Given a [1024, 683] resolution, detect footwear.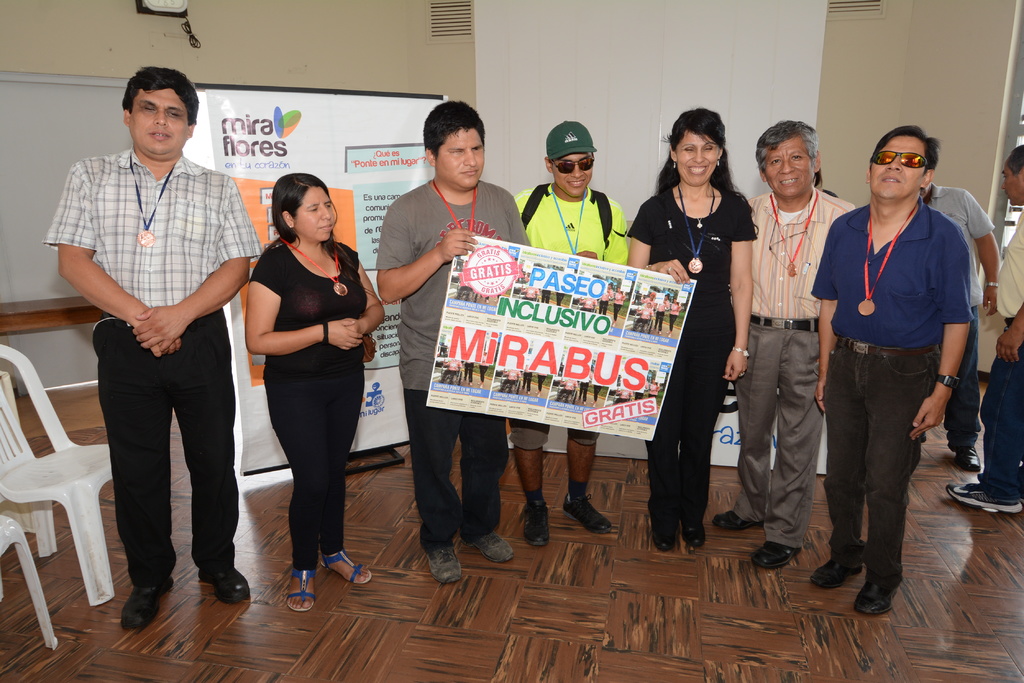
crop(562, 496, 620, 534).
